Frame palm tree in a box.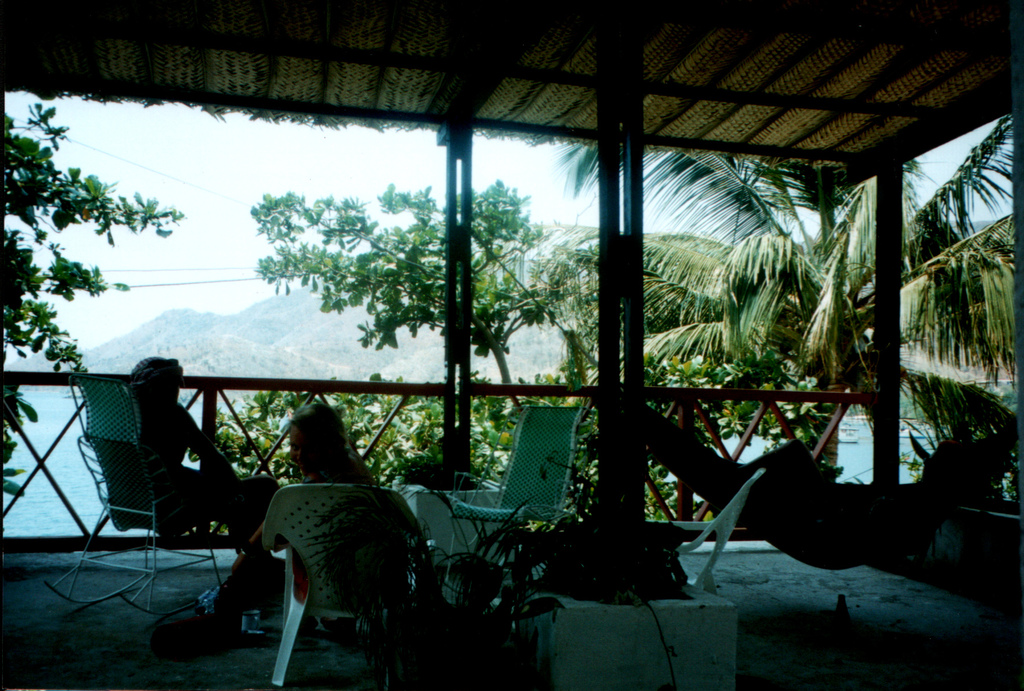
(left=529, top=118, right=1018, bottom=485).
